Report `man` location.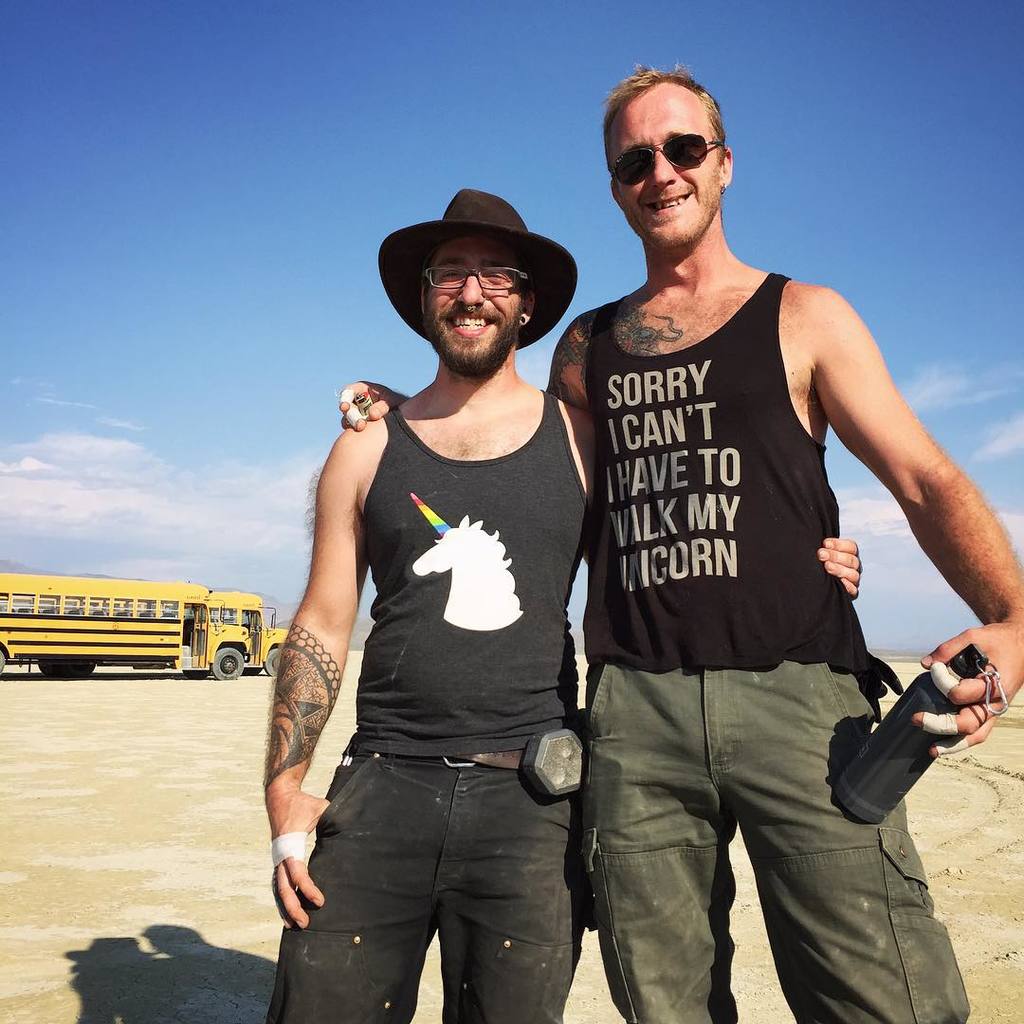
Report: 261 179 866 1023.
